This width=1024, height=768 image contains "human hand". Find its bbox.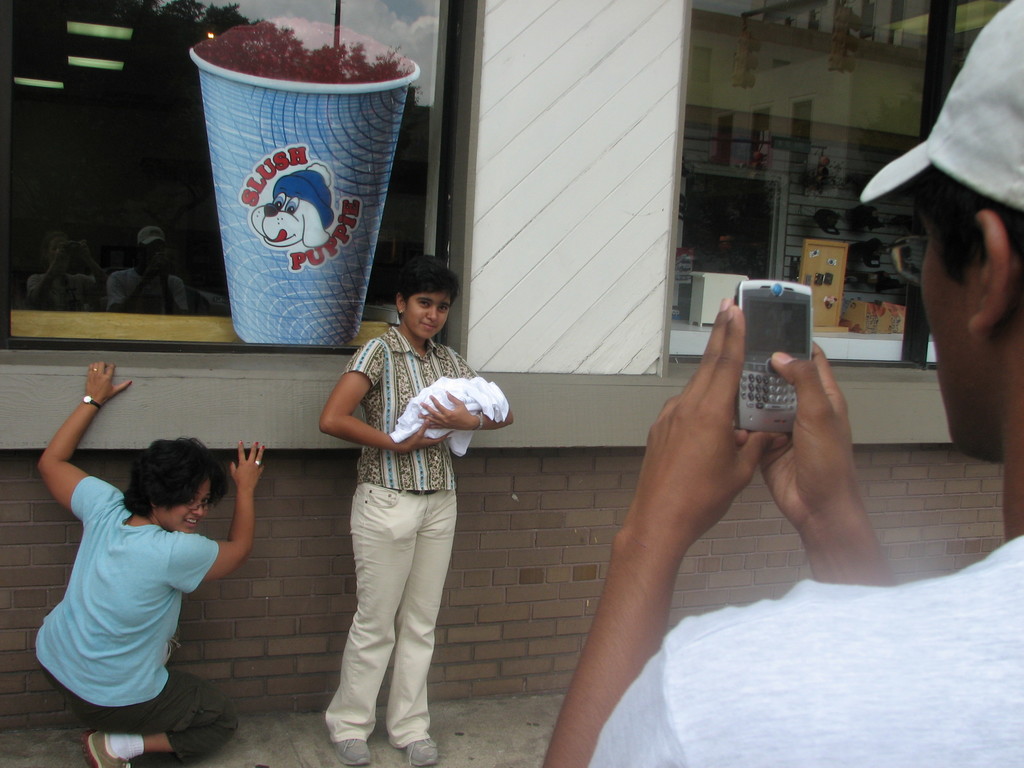
l=81, t=359, r=133, b=410.
